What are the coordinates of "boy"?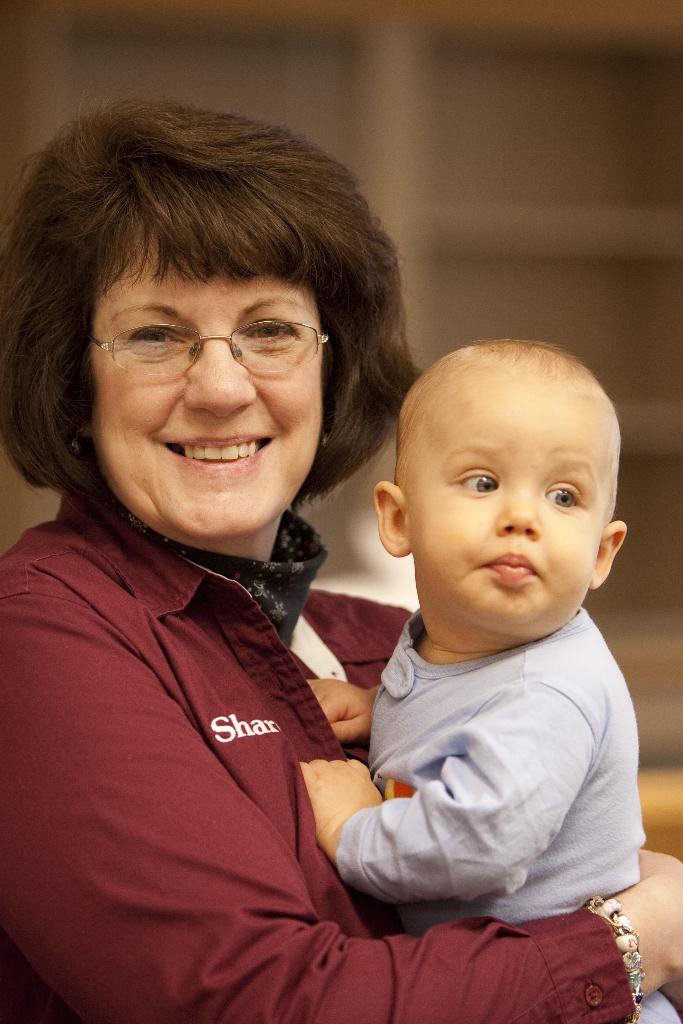
crop(297, 337, 682, 1023).
